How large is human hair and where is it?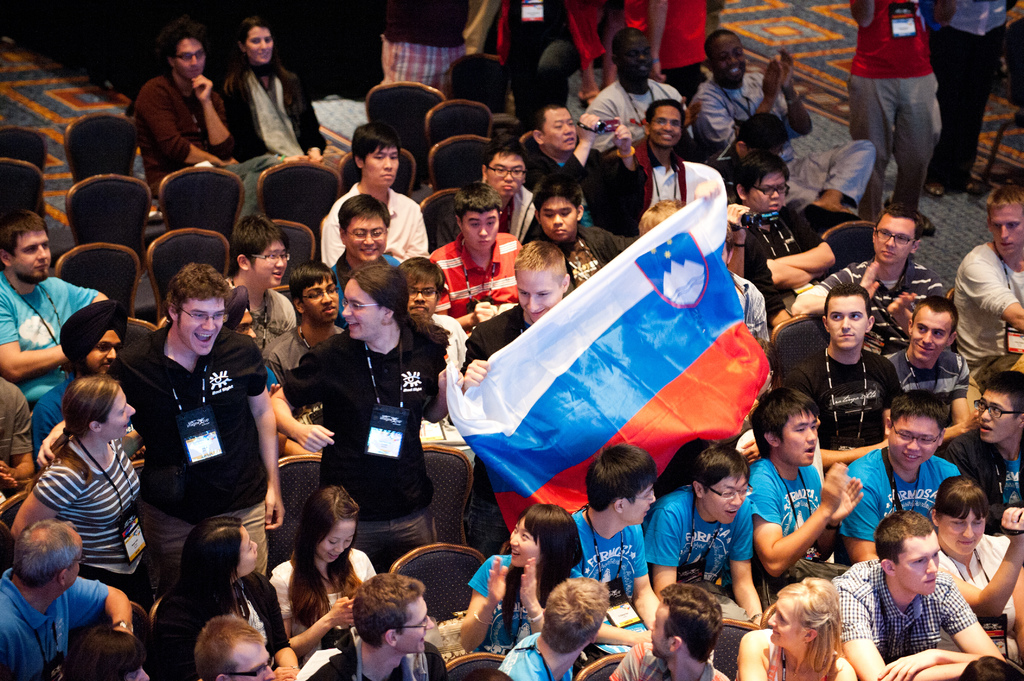
Bounding box: left=658, top=581, right=721, bottom=662.
